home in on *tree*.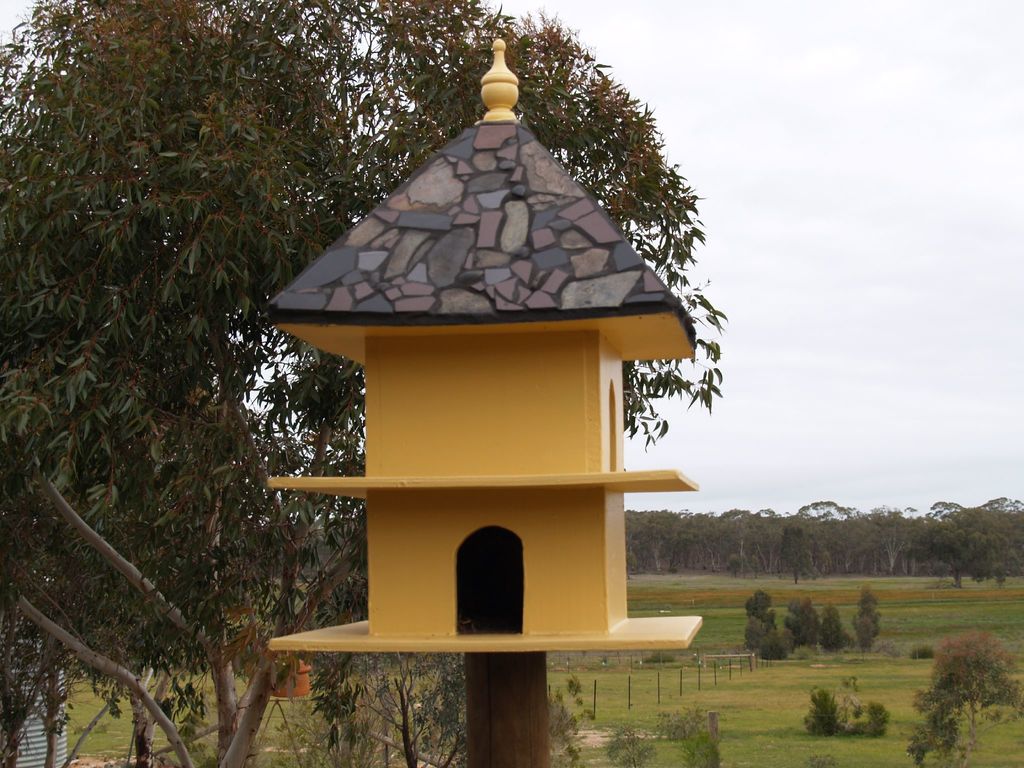
Homed in at region(852, 584, 879, 651).
